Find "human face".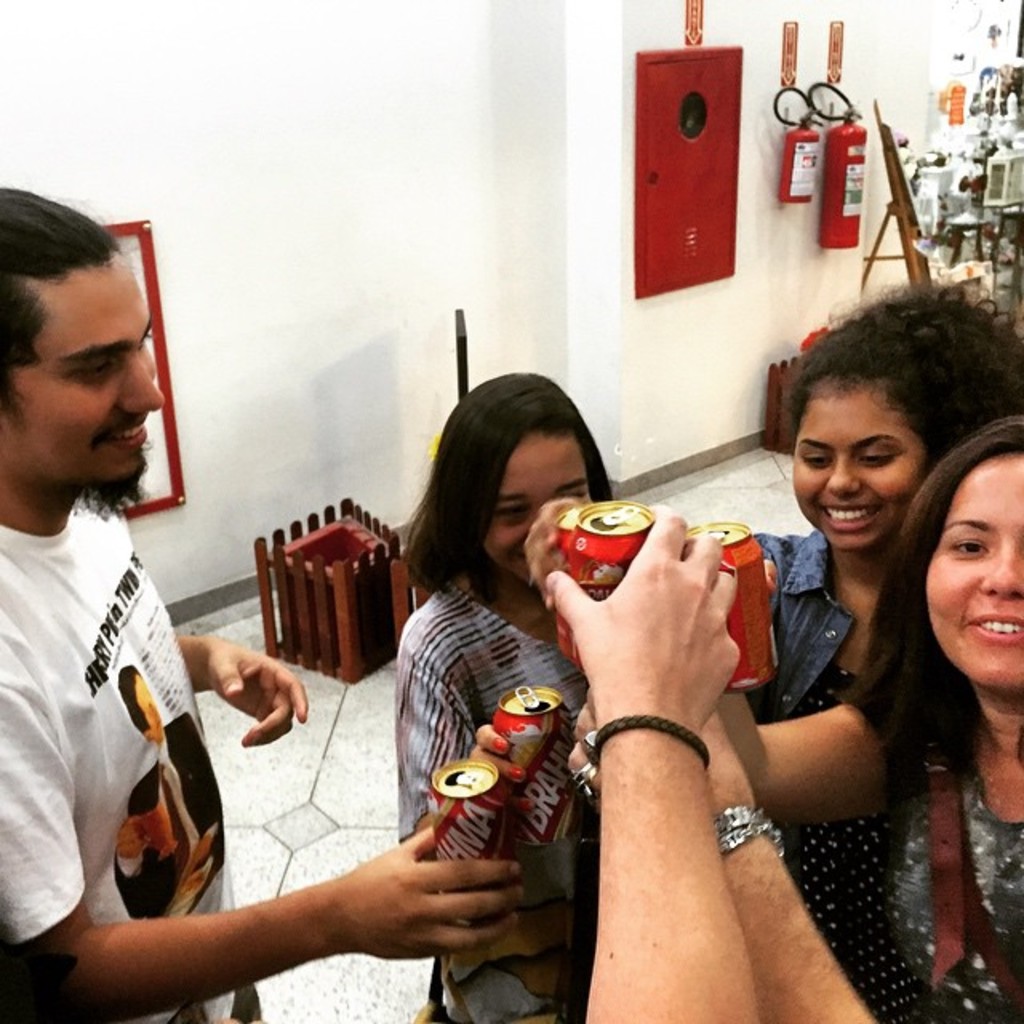
(482, 429, 592, 584).
